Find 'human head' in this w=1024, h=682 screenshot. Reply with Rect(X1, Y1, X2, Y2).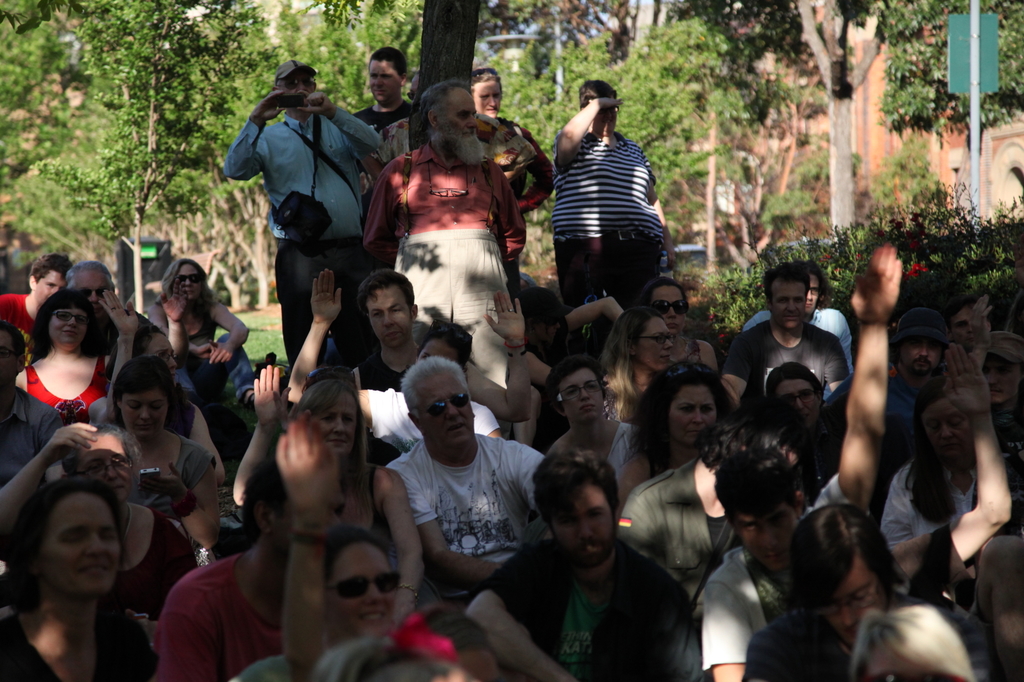
Rect(755, 361, 819, 435).
